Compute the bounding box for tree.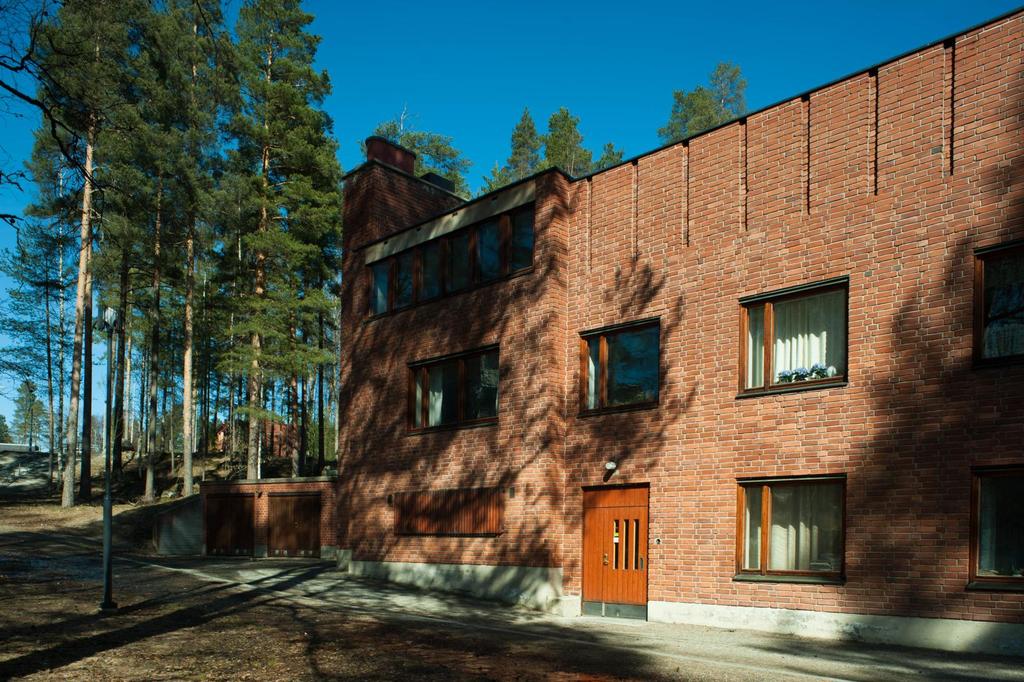
Rect(351, 102, 476, 199).
